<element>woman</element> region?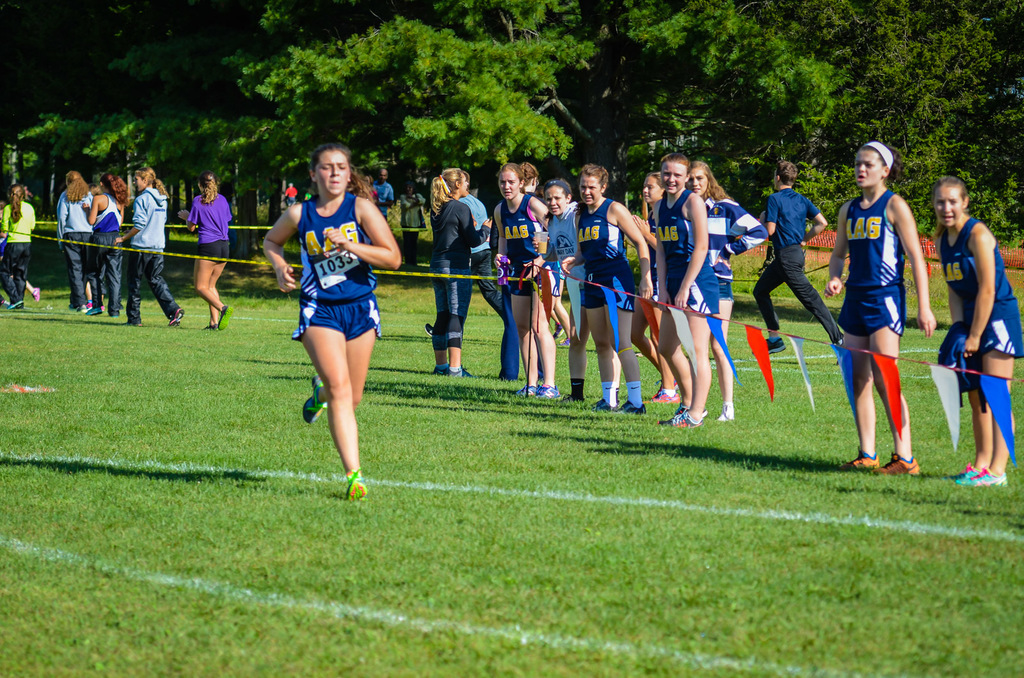
x1=527, y1=176, x2=612, y2=400
